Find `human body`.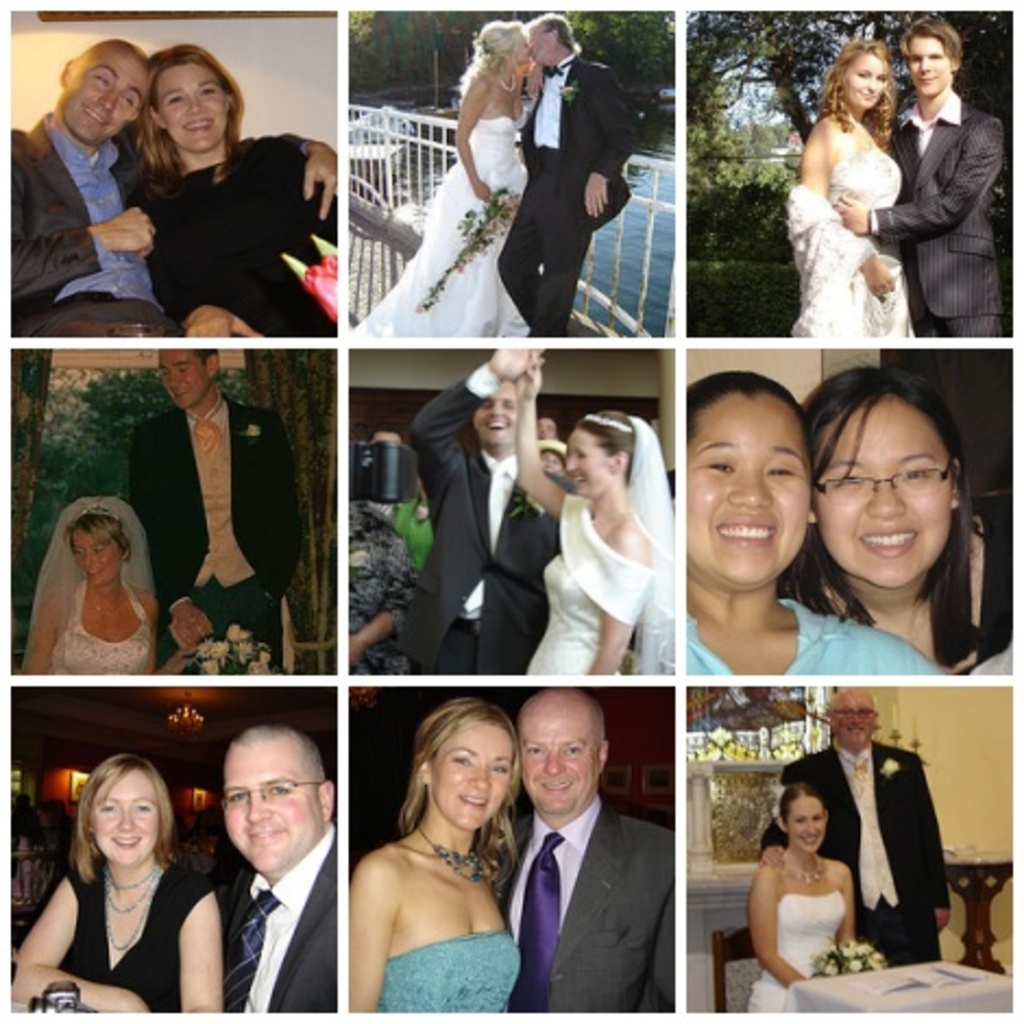
(4, 752, 227, 1022).
